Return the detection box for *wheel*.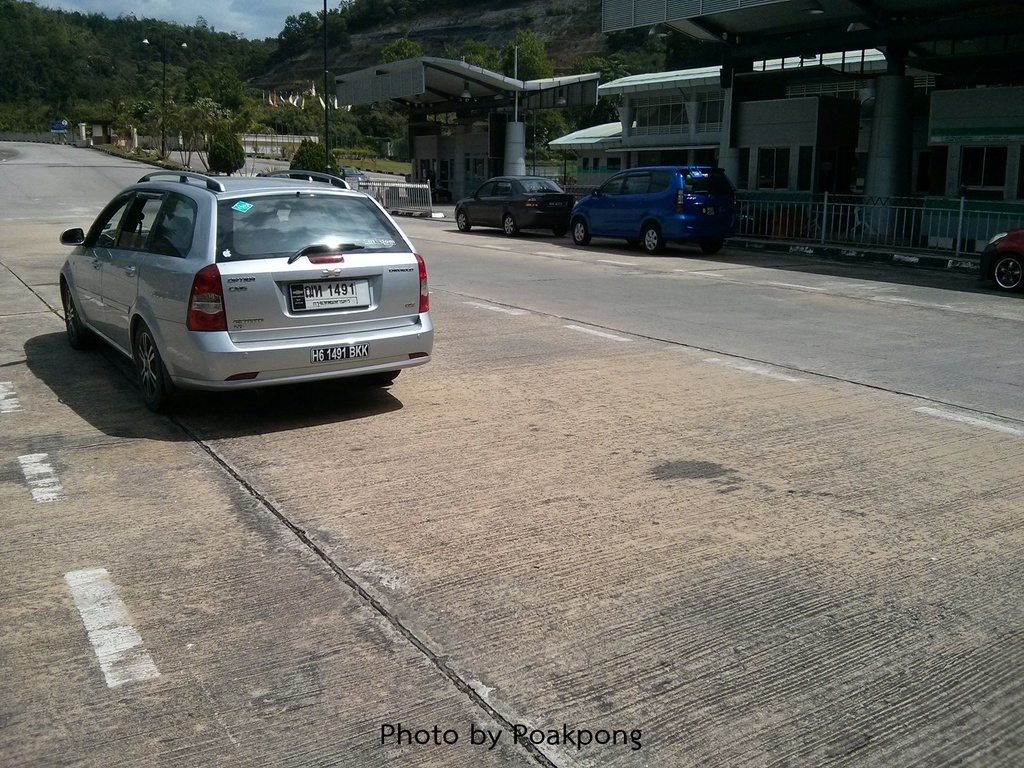
<box>571,215,596,250</box>.
